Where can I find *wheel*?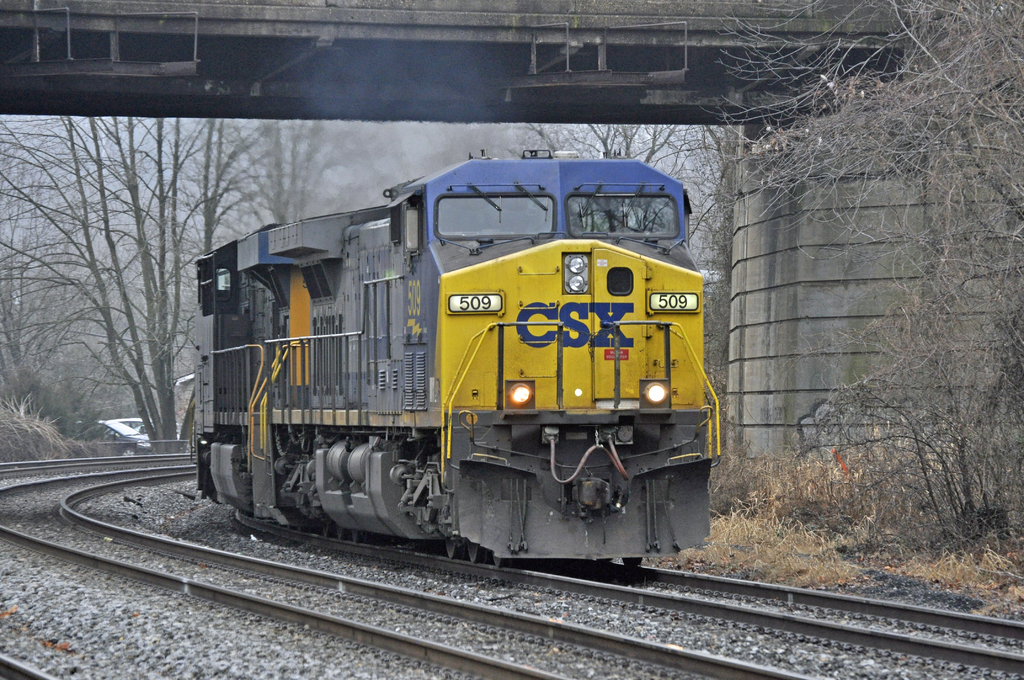
You can find it at (445, 533, 459, 560).
